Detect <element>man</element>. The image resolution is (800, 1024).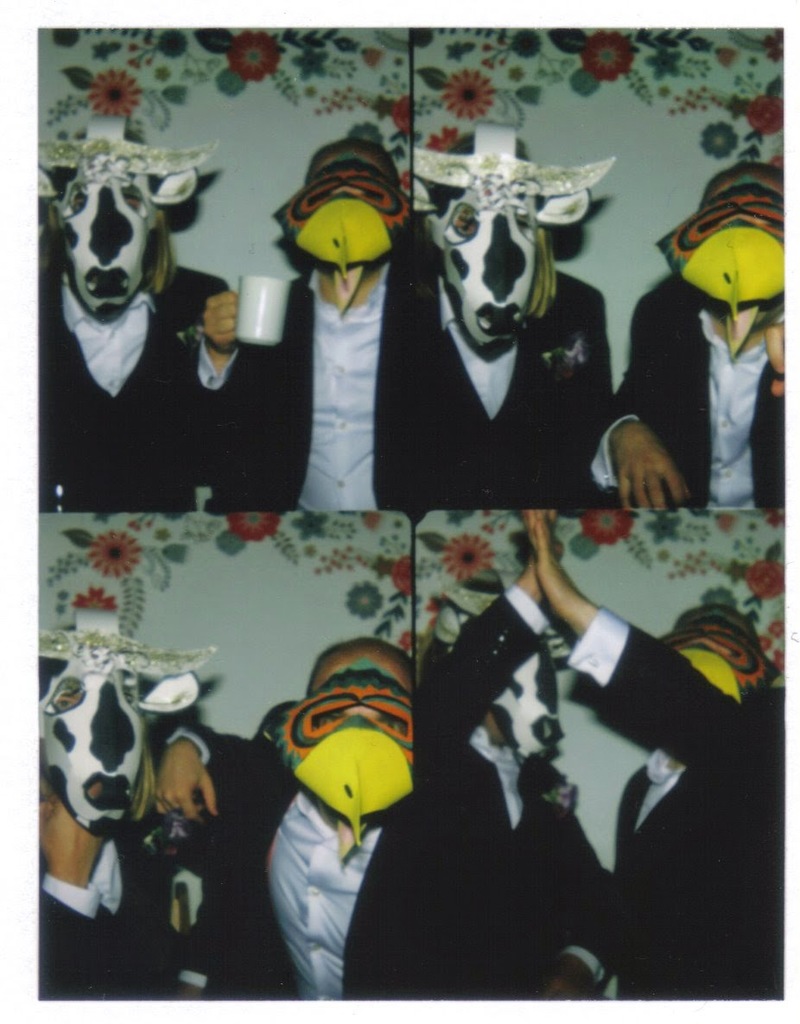
{"left": 36, "top": 110, "right": 239, "bottom": 519}.
